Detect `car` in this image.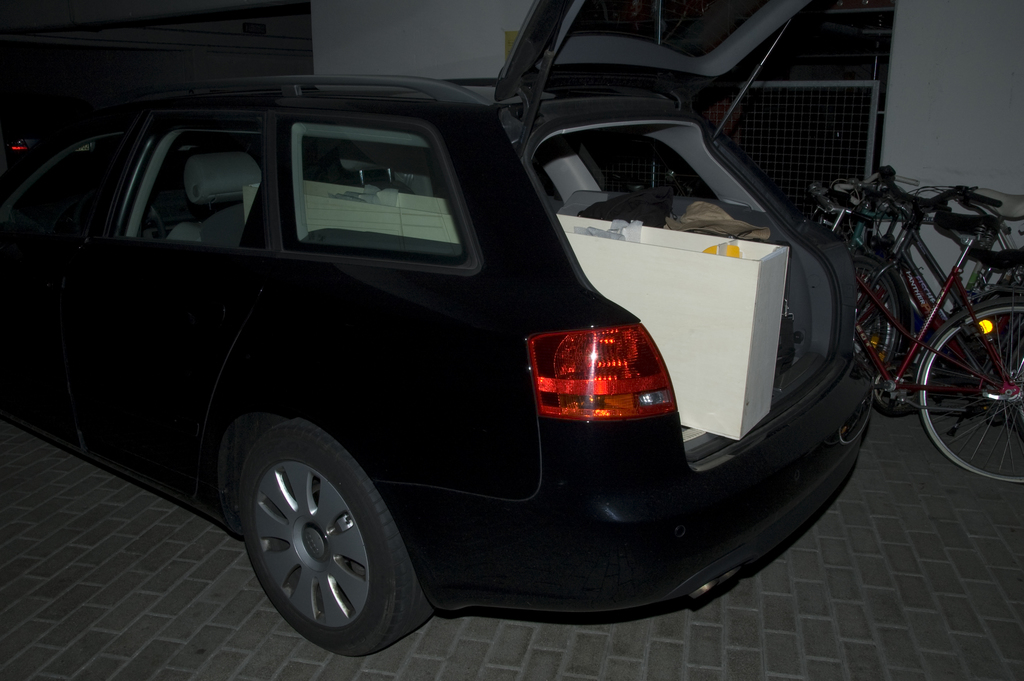
Detection: [left=32, top=21, right=906, bottom=666].
